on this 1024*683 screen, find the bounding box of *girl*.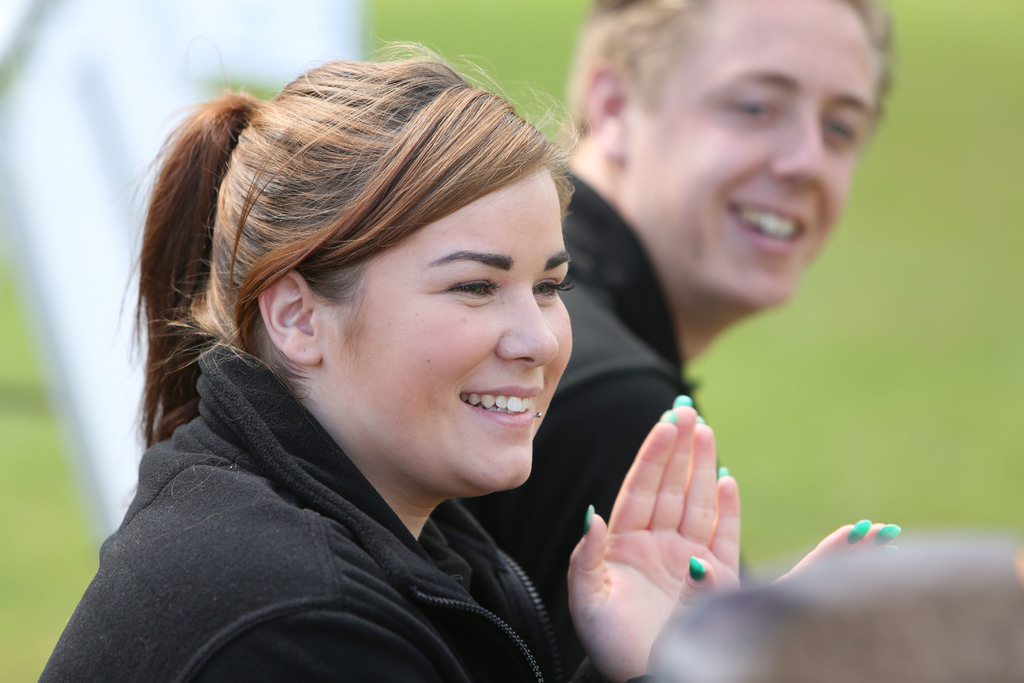
Bounding box: [34,33,902,682].
